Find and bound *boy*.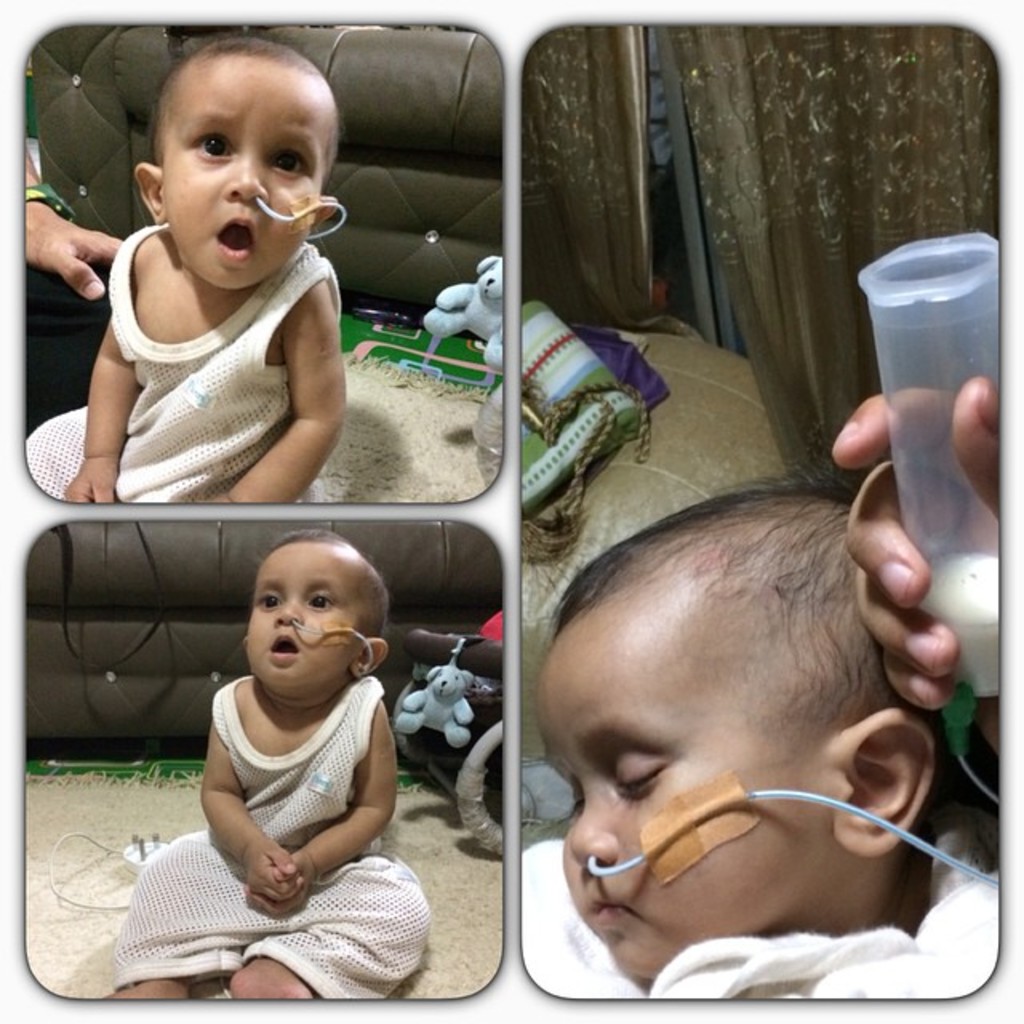
Bound: x1=96 y1=534 x2=435 y2=997.
